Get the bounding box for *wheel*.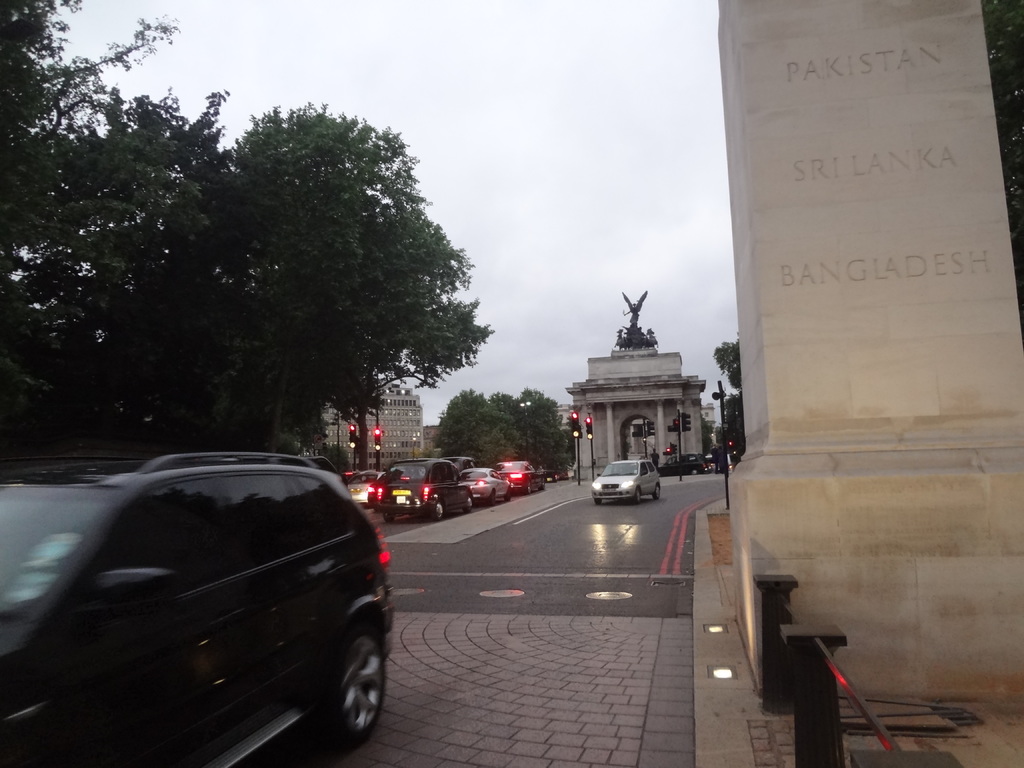
(434,502,445,520).
